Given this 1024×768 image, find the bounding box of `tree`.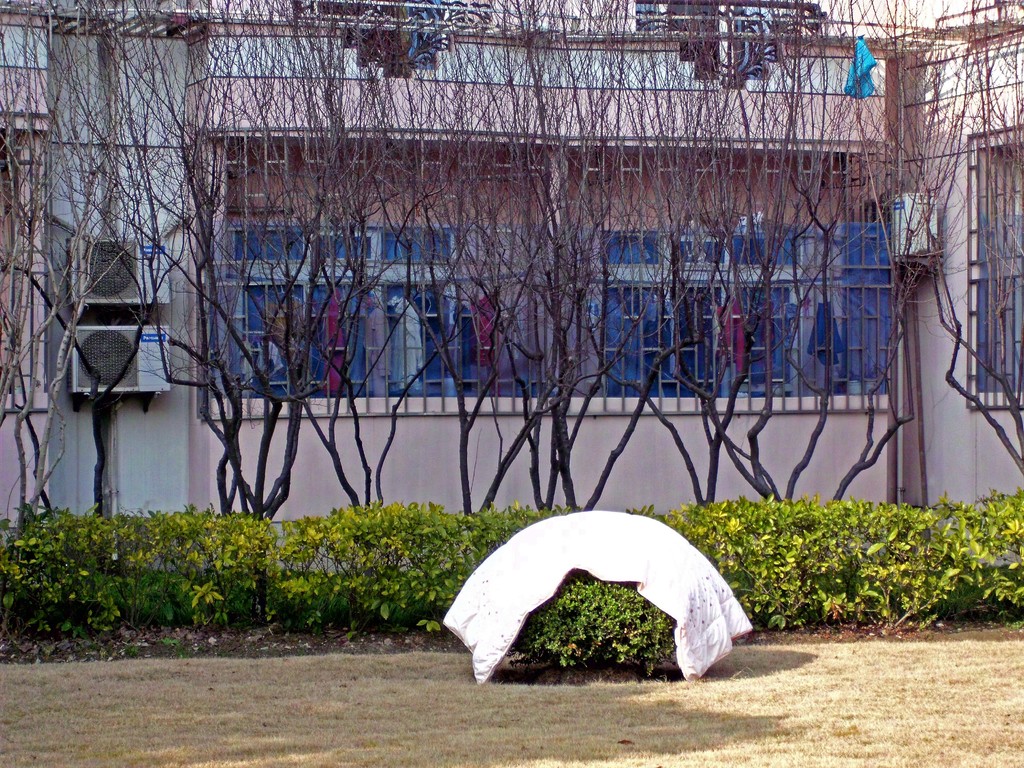
BBox(797, 0, 1023, 515).
